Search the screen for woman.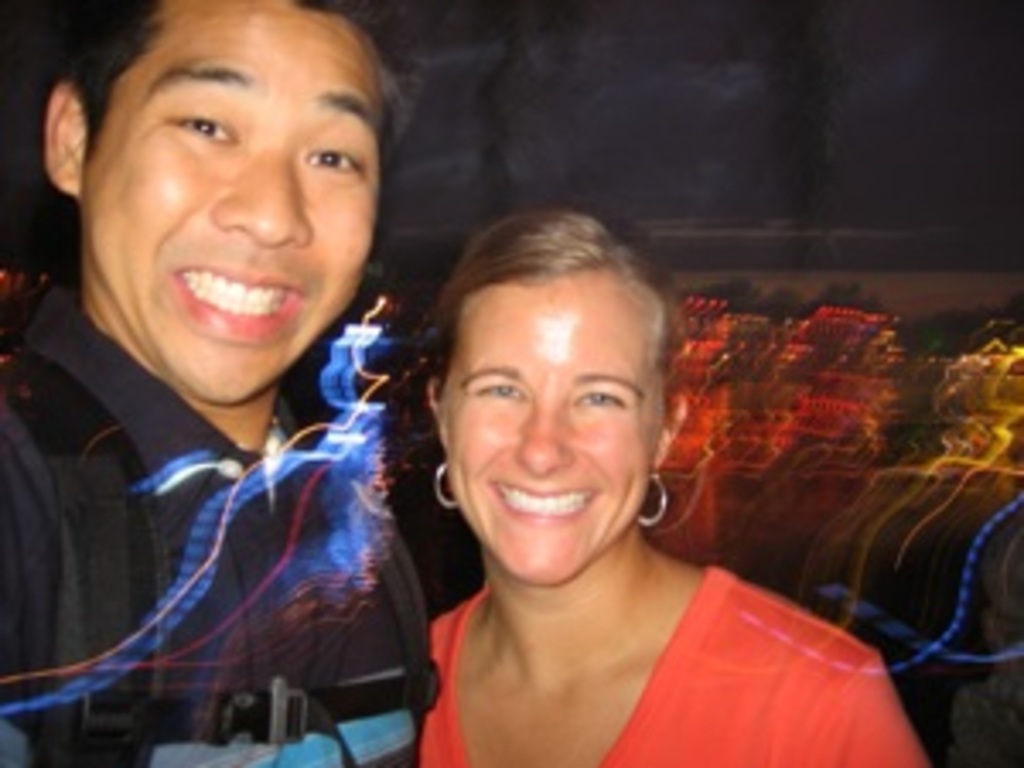
Found at (410,212,939,765).
